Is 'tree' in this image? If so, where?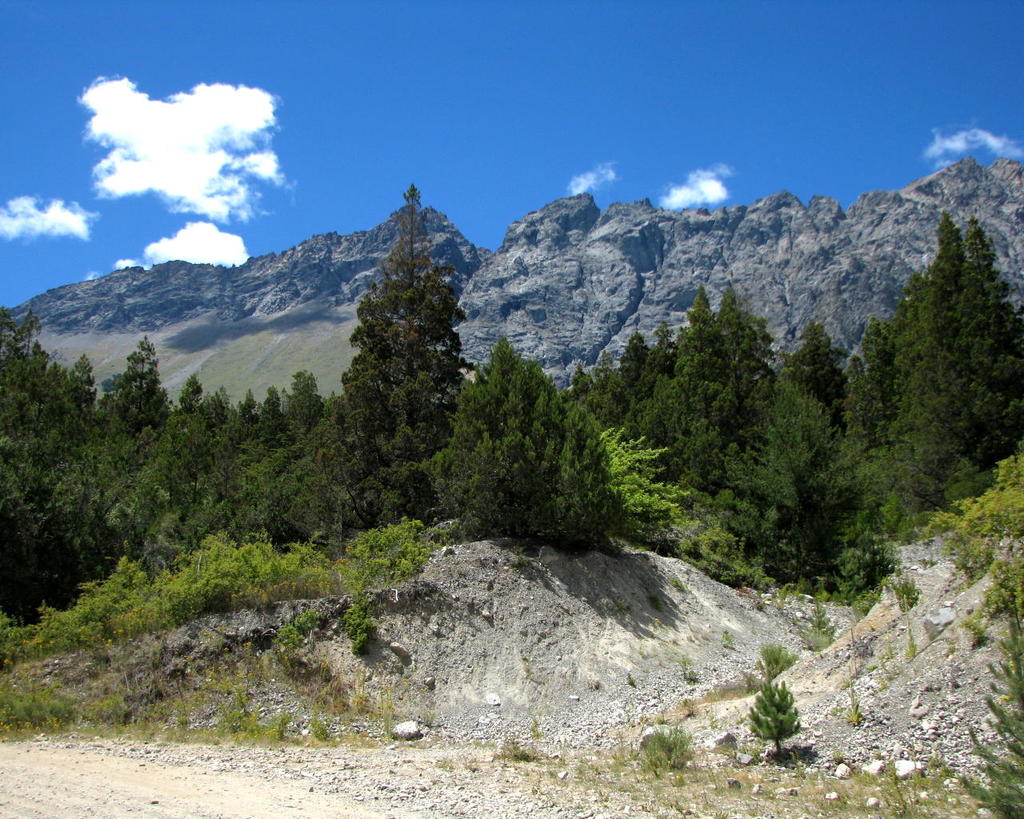
Yes, at 318, 174, 469, 535.
